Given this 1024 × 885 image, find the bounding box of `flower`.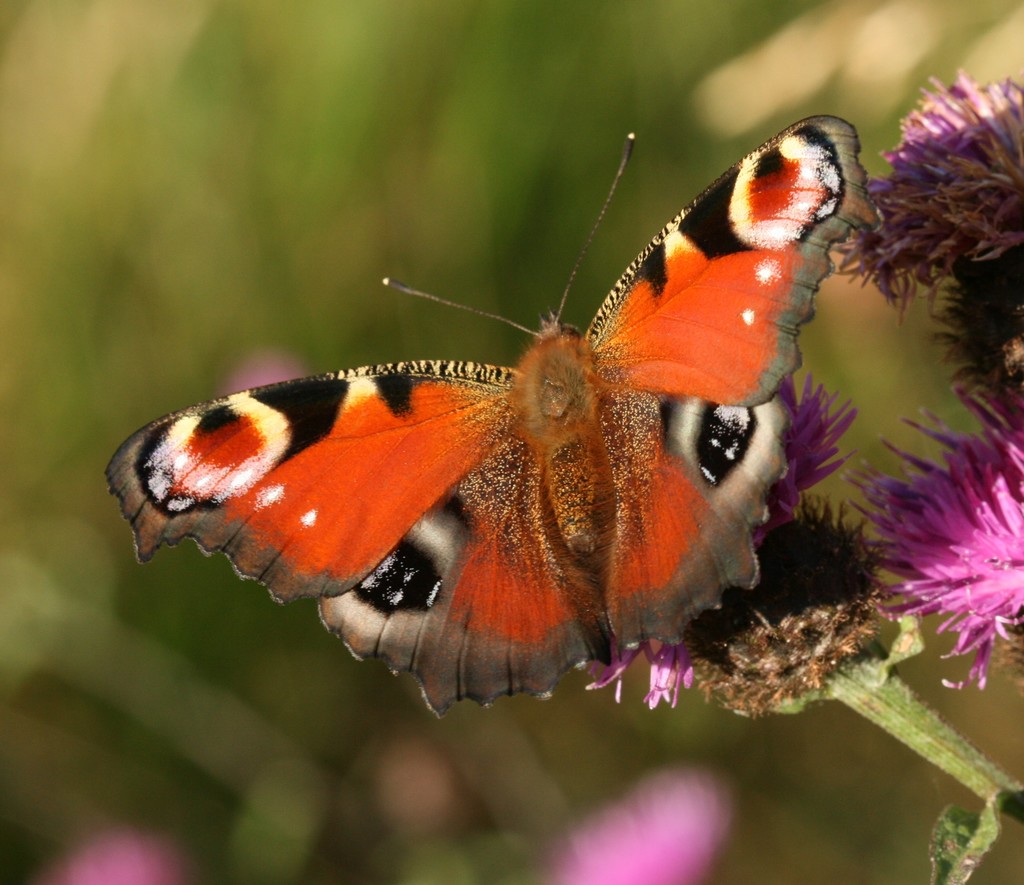
(x1=581, y1=636, x2=698, y2=706).
